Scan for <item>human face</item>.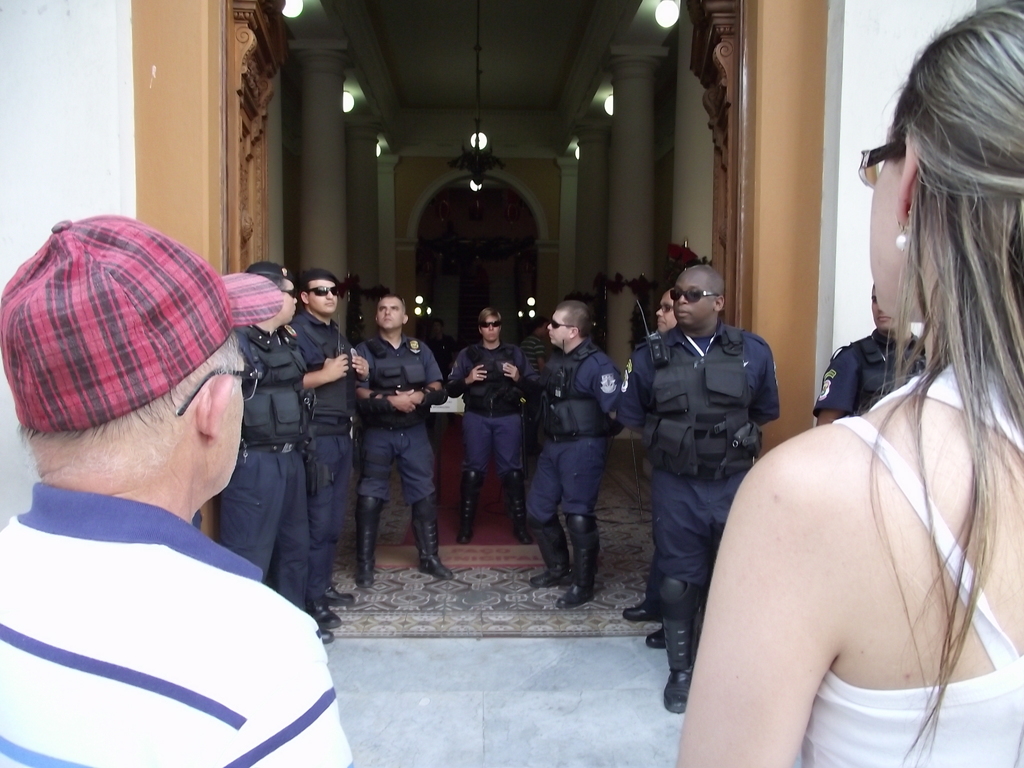
Scan result: (312,280,335,316).
